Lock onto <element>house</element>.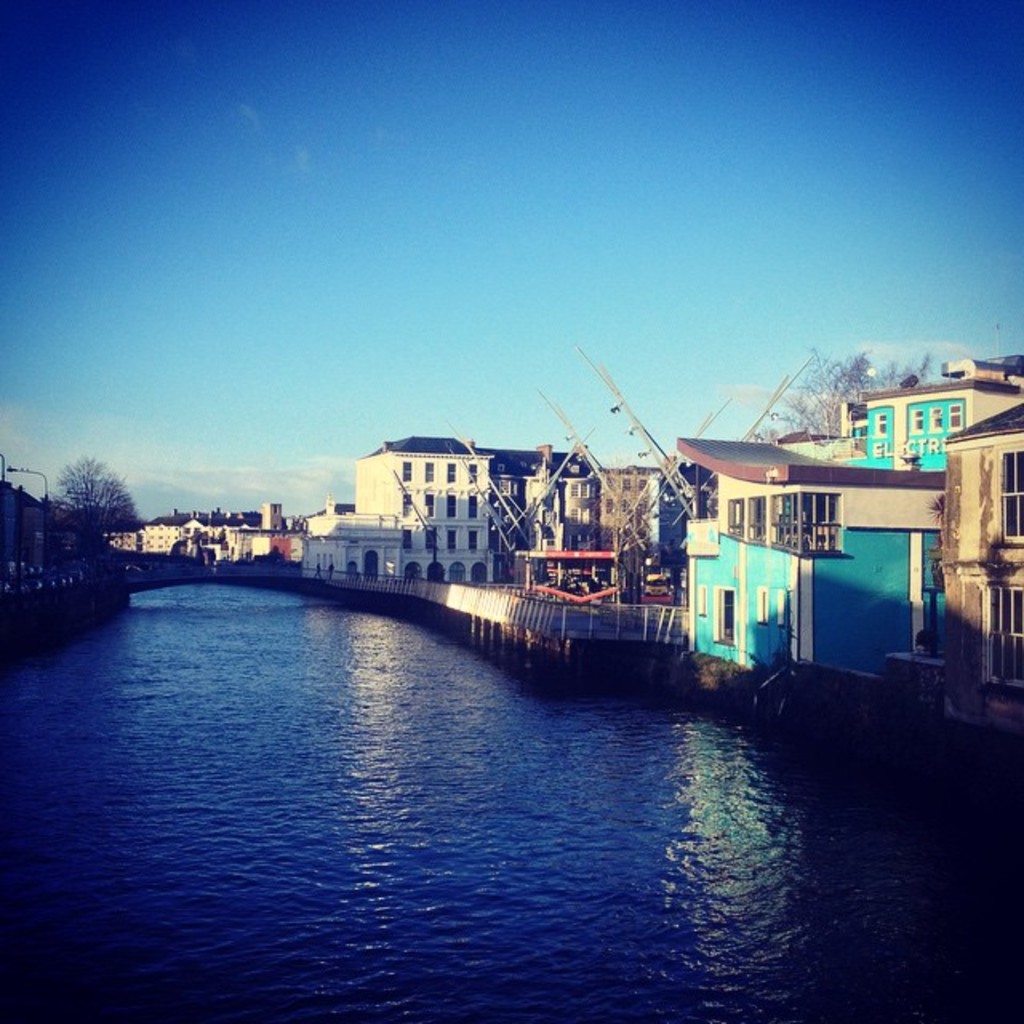
Locked: x1=949 y1=408 x2=1022 y2=733.
